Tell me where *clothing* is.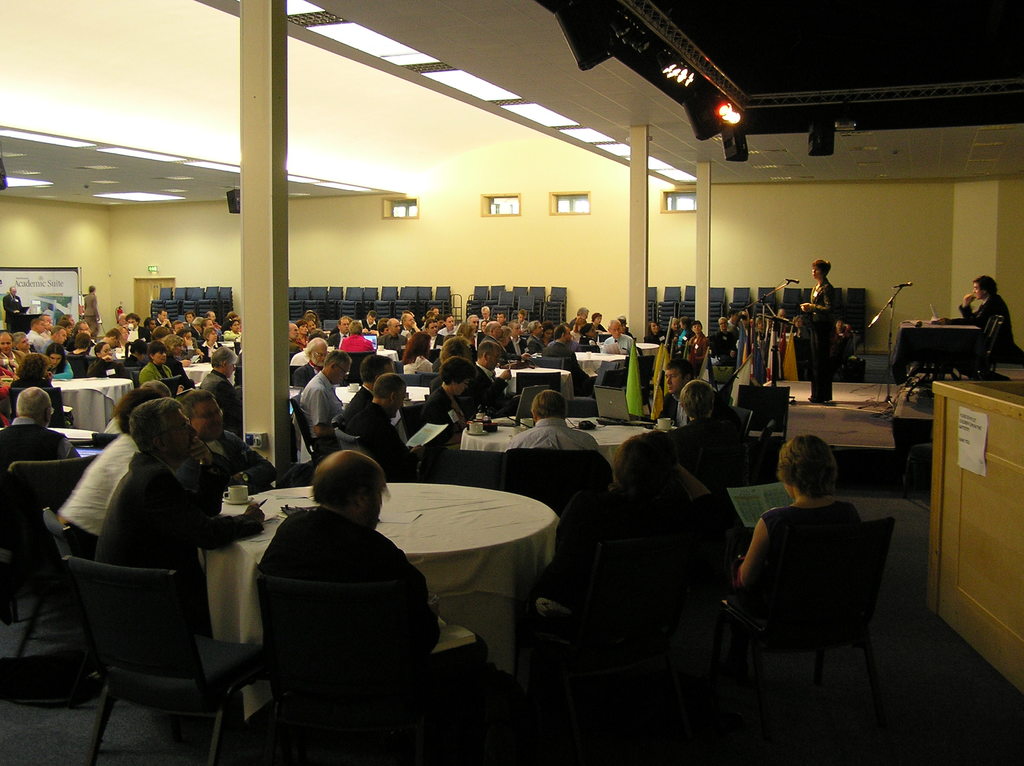
*clothing* is at (x1=663, y1=327, x2=676, y2=357).
